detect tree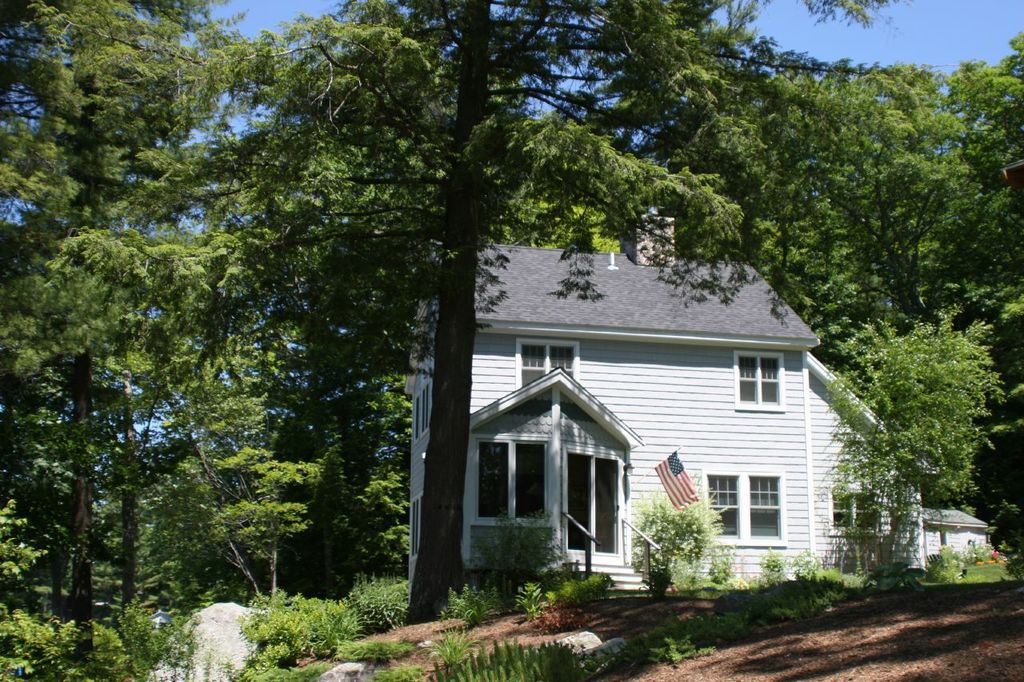
region(784, 70, 970, 318)
